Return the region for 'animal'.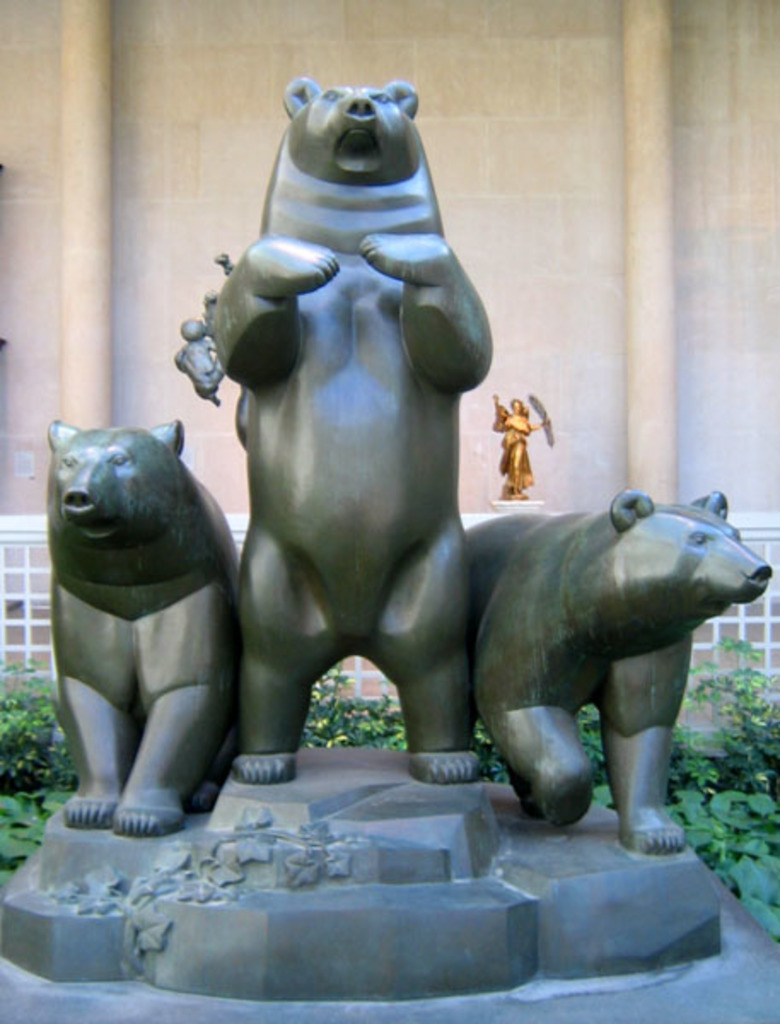
select_region(207, 77, 495, 792).
